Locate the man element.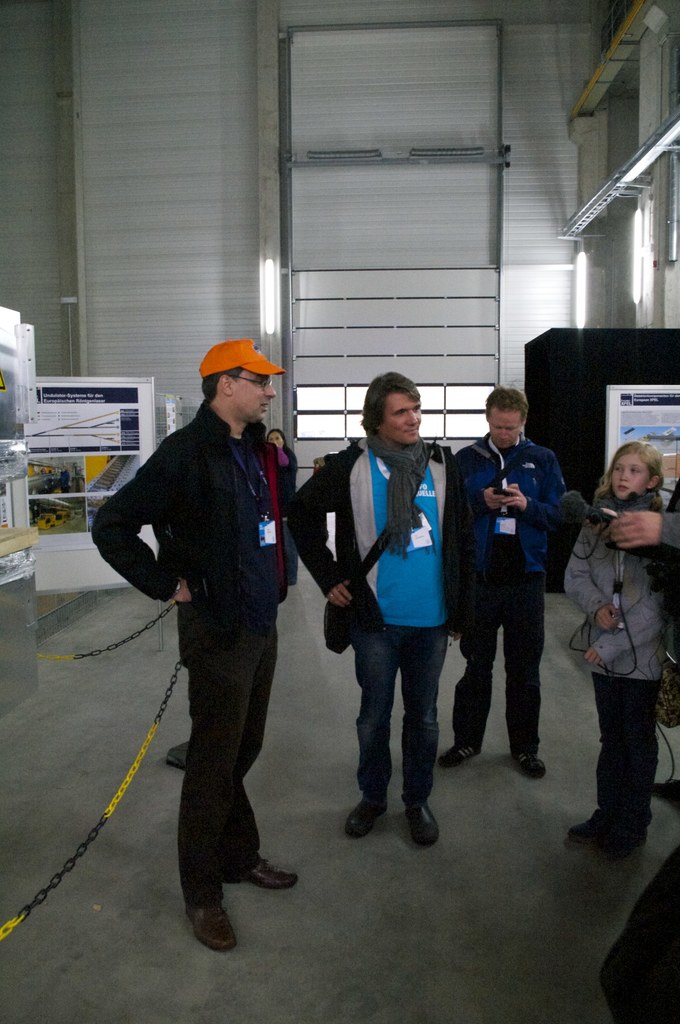
Element bbox: <bbox>439, 386, 572, 781</bbox>.
